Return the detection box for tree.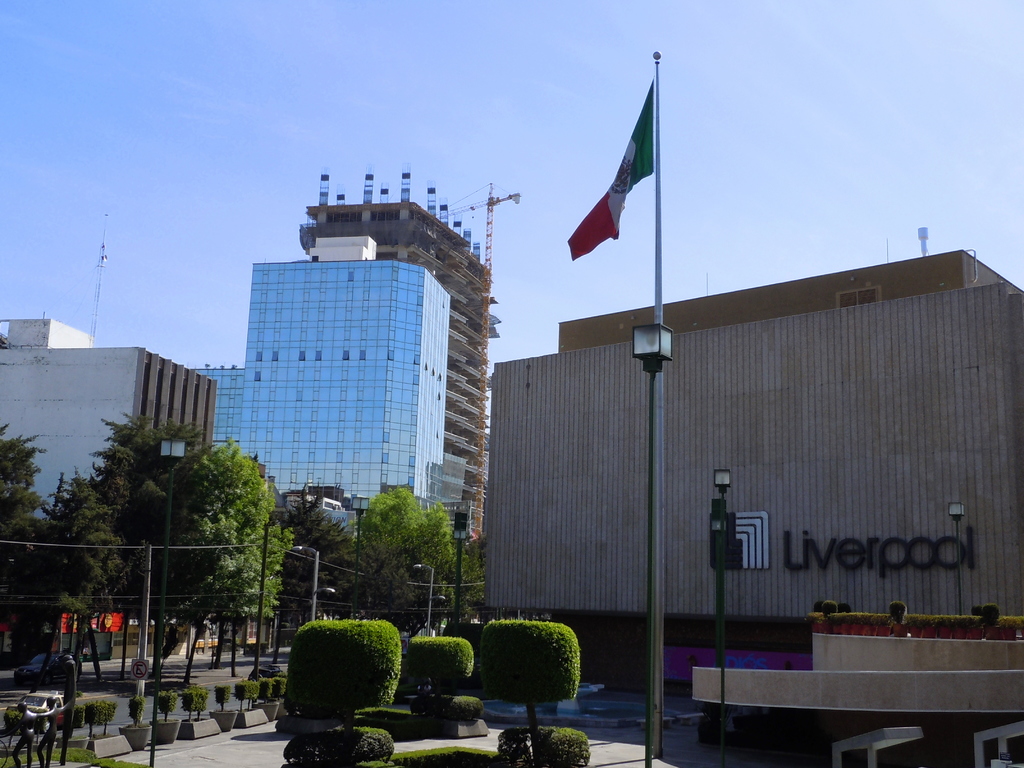
left=30, top=474, right=129, bottom=694.
